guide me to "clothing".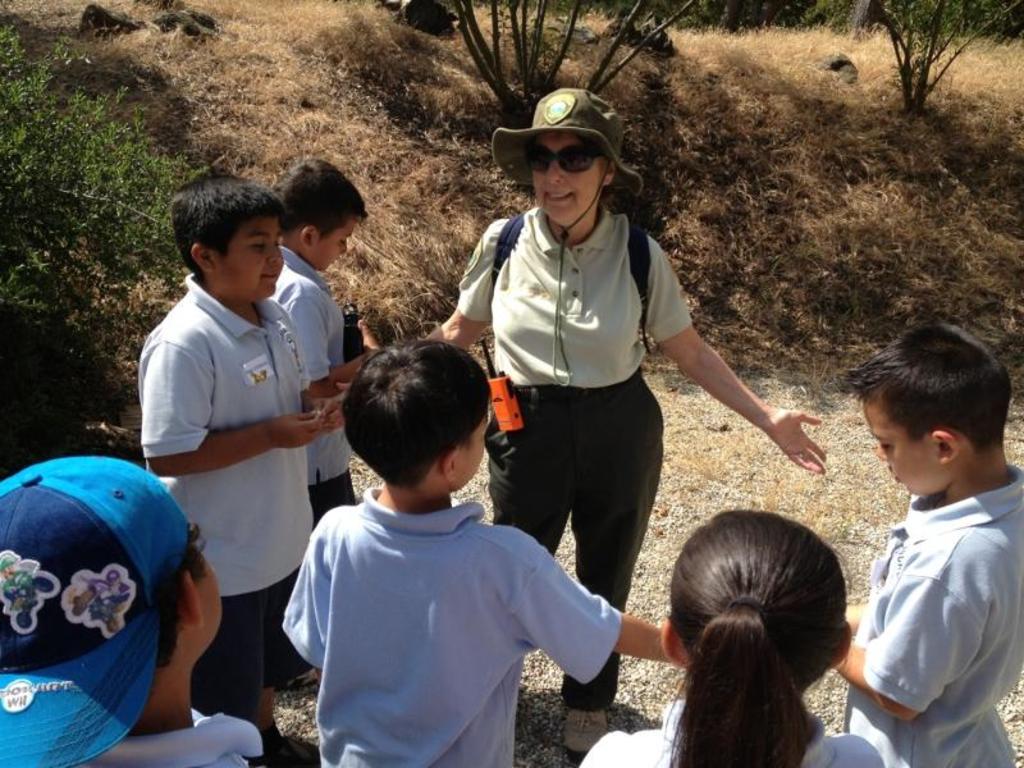
Guidance: locate(279, 242, 351, 518).
